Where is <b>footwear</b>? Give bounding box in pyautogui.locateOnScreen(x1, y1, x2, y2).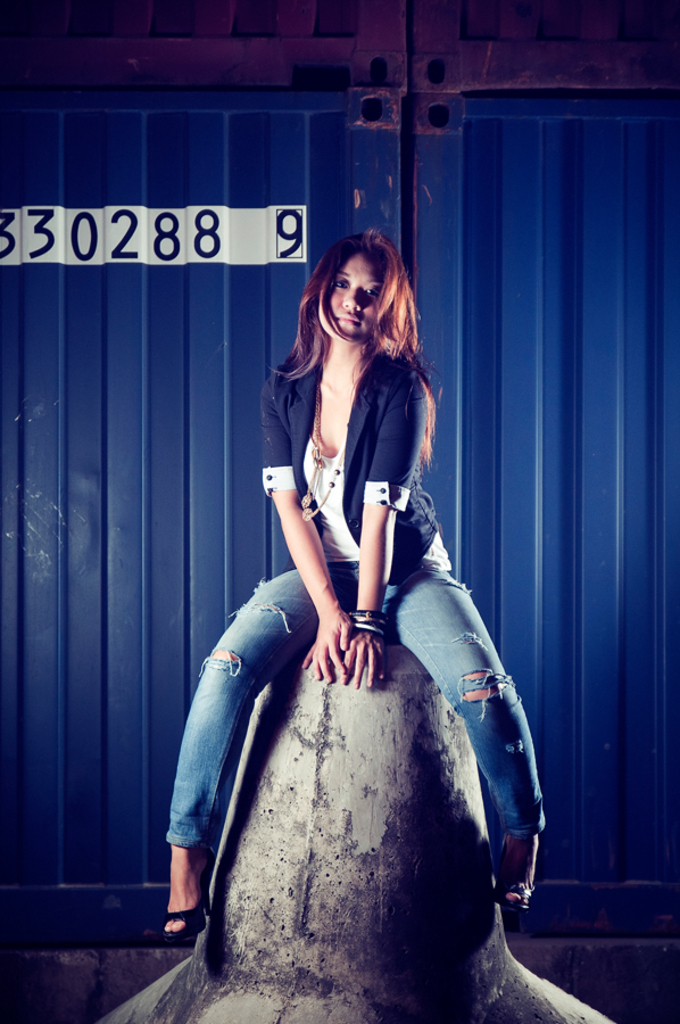
pyautogui.locateOnScreen(492, 840, 530, 912).
